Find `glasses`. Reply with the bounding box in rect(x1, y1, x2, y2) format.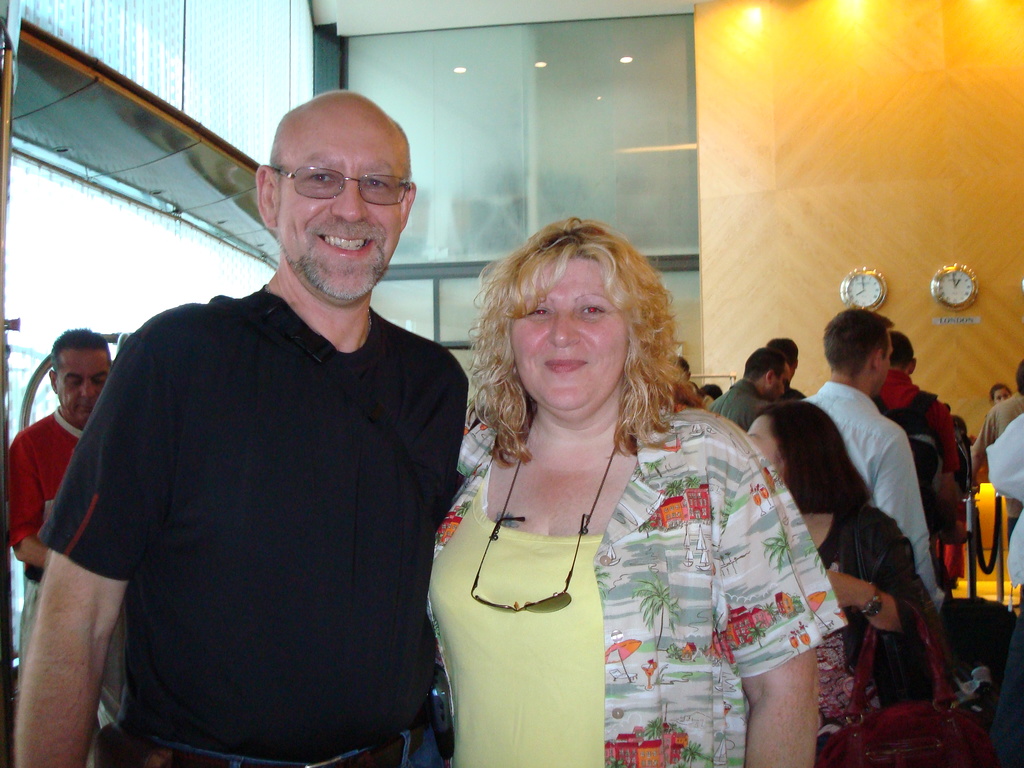
rect(468, 507, 595, 616).
